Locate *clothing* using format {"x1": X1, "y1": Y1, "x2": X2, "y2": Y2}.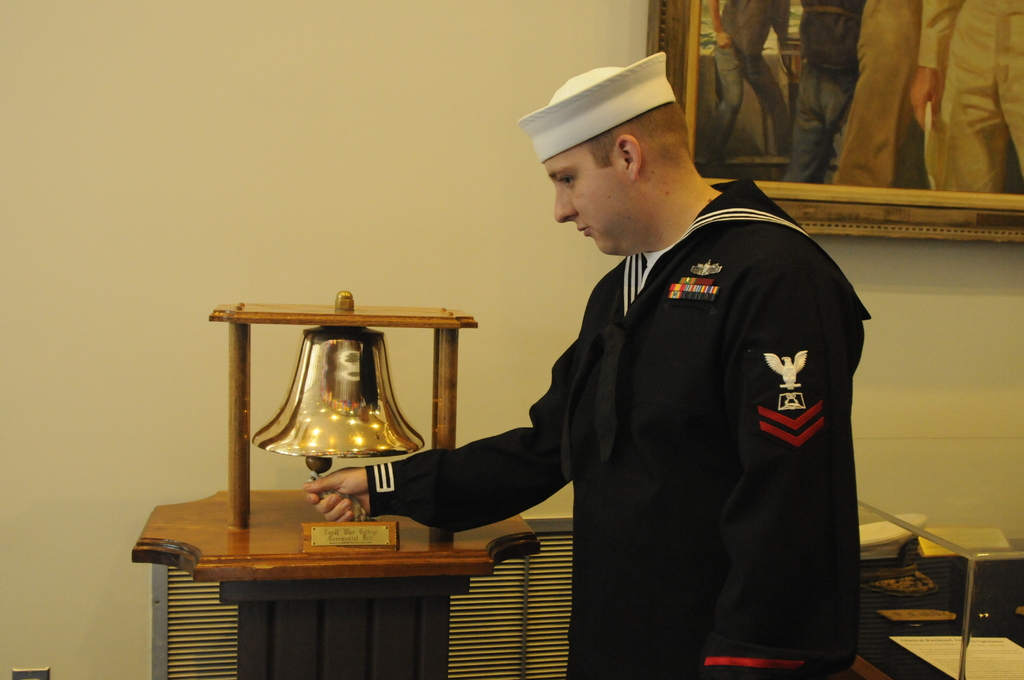
{"x1": 360, "y1": 174, "x2": 876, "y2": 679}.
